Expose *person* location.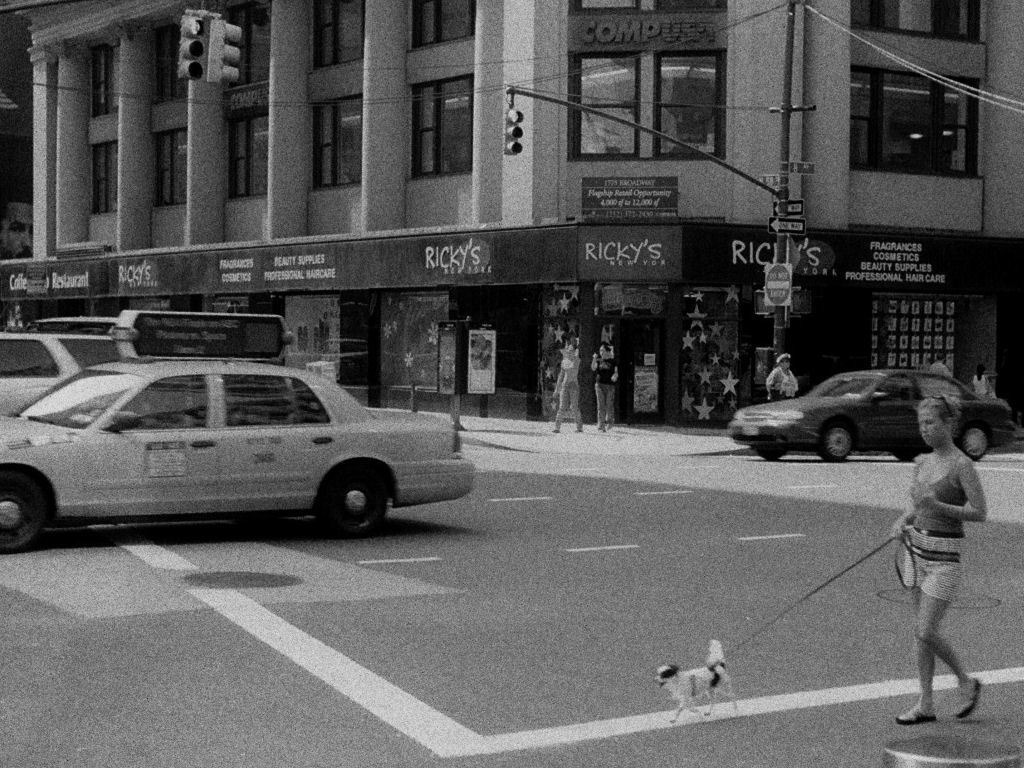
Exposed at left=553, top=338, right=580, bottom=437.
